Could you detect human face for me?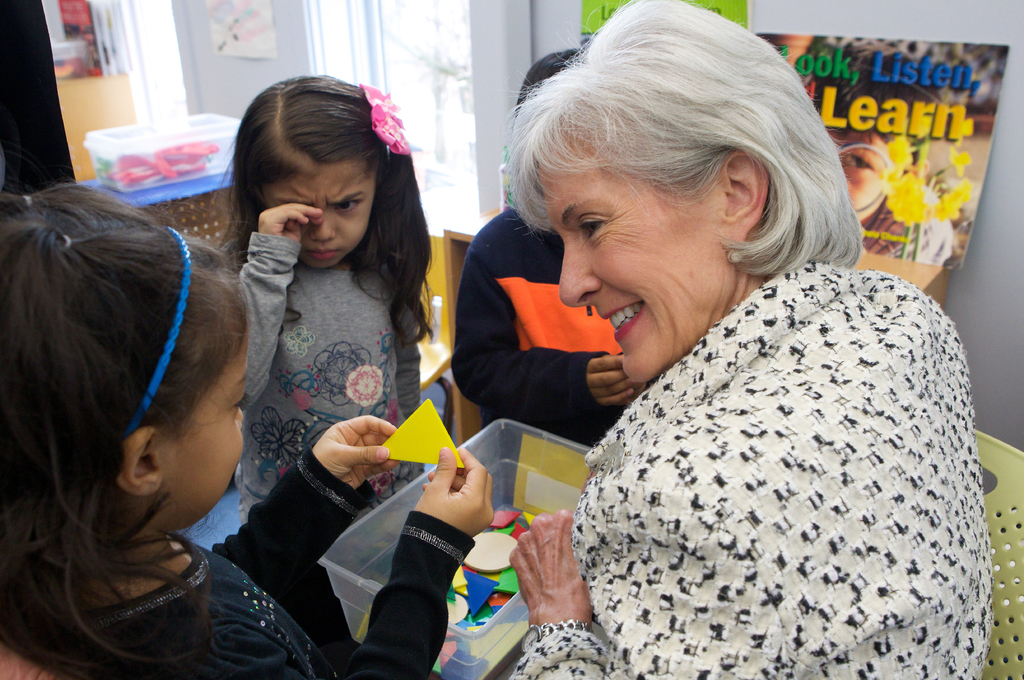
Detection result: {"x1": 534, "y1": 111, "x2": 731, "y2": 386}.
